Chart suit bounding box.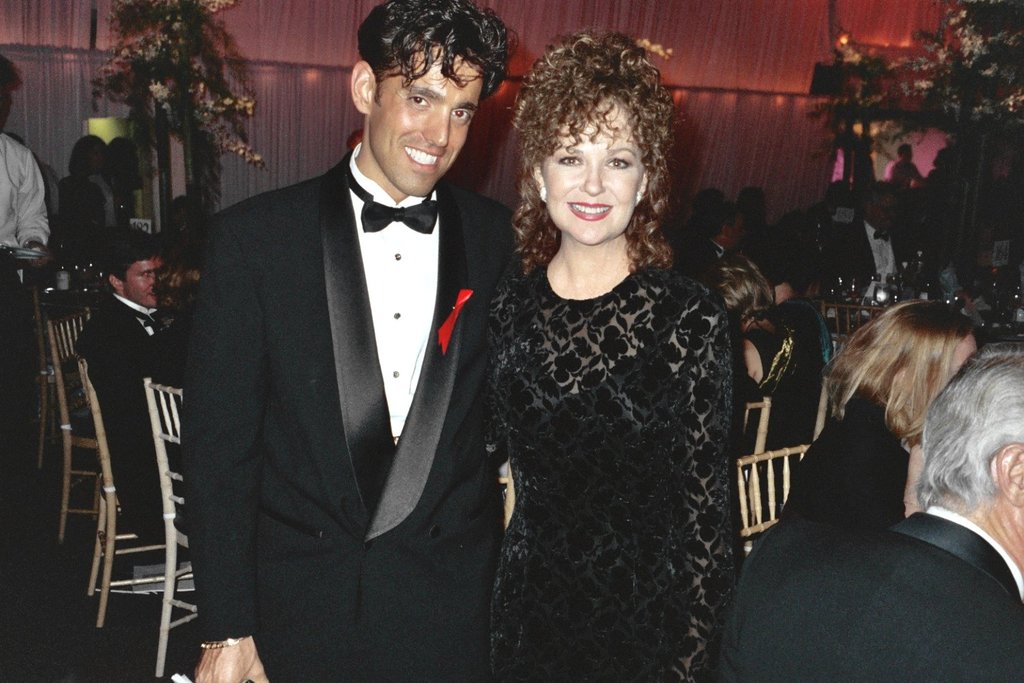
Charted: (68, 295, 171, 542).
